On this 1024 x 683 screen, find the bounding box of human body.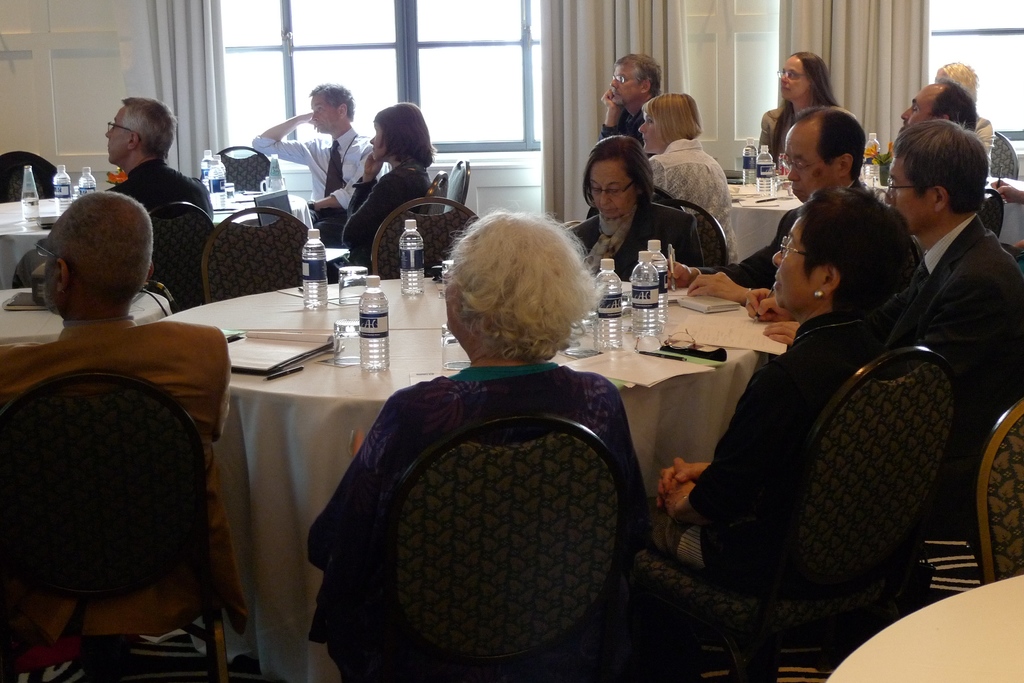
Bounding box: [342,158,436,271].
